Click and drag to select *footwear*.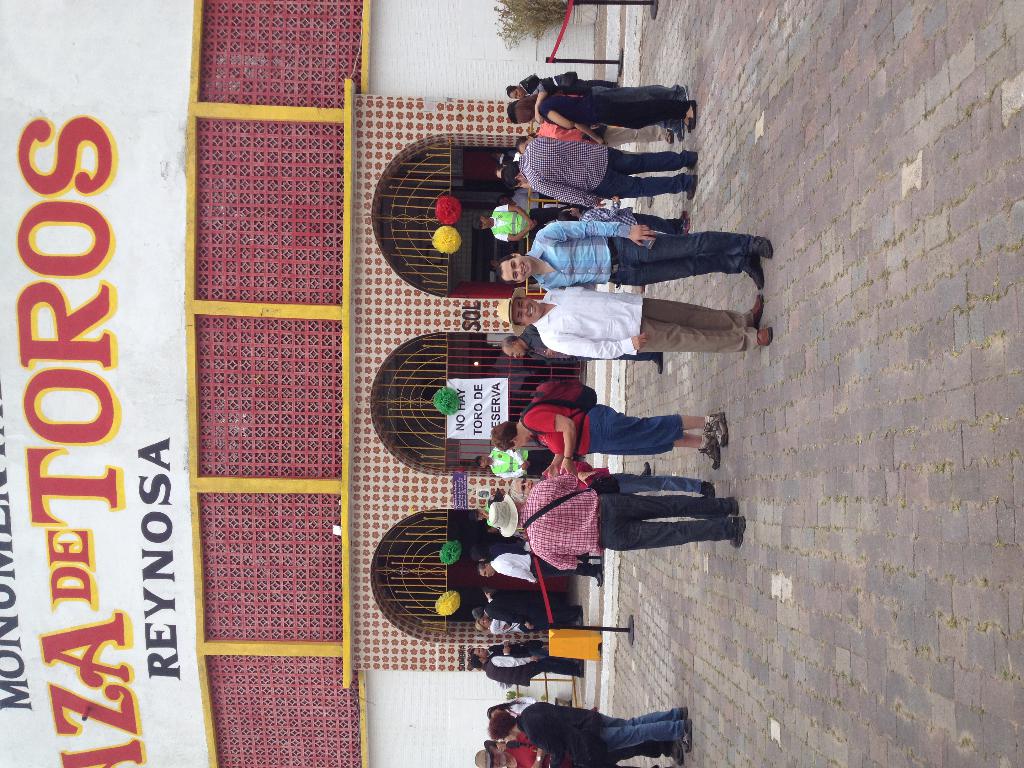
Selection: box(694, 437, 719, 470).
